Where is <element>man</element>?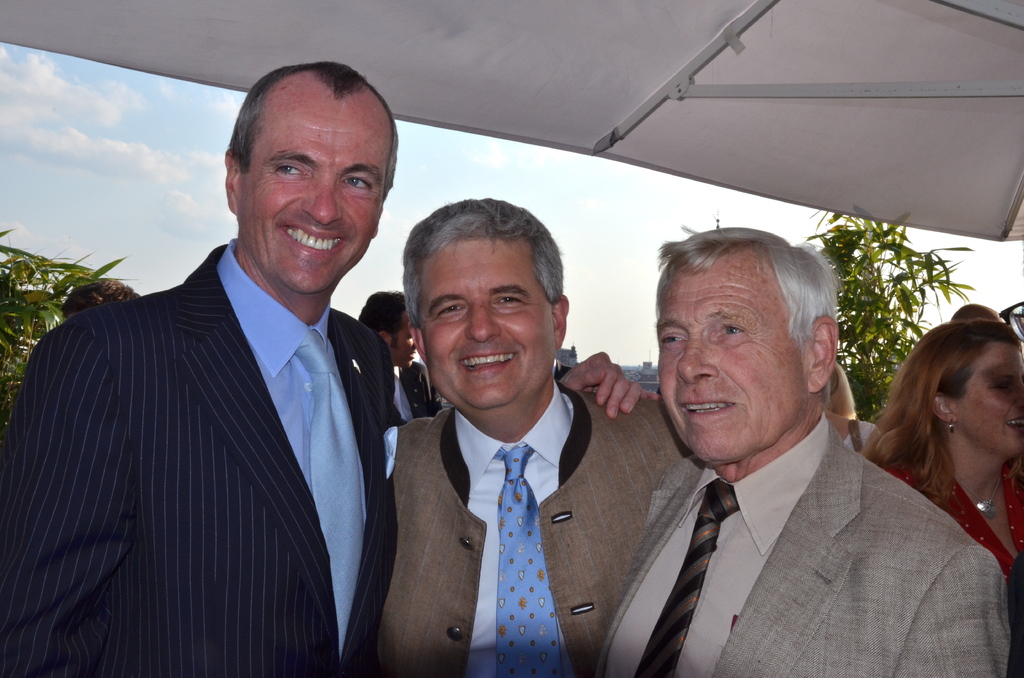
box(353, 289, 444, 422).
